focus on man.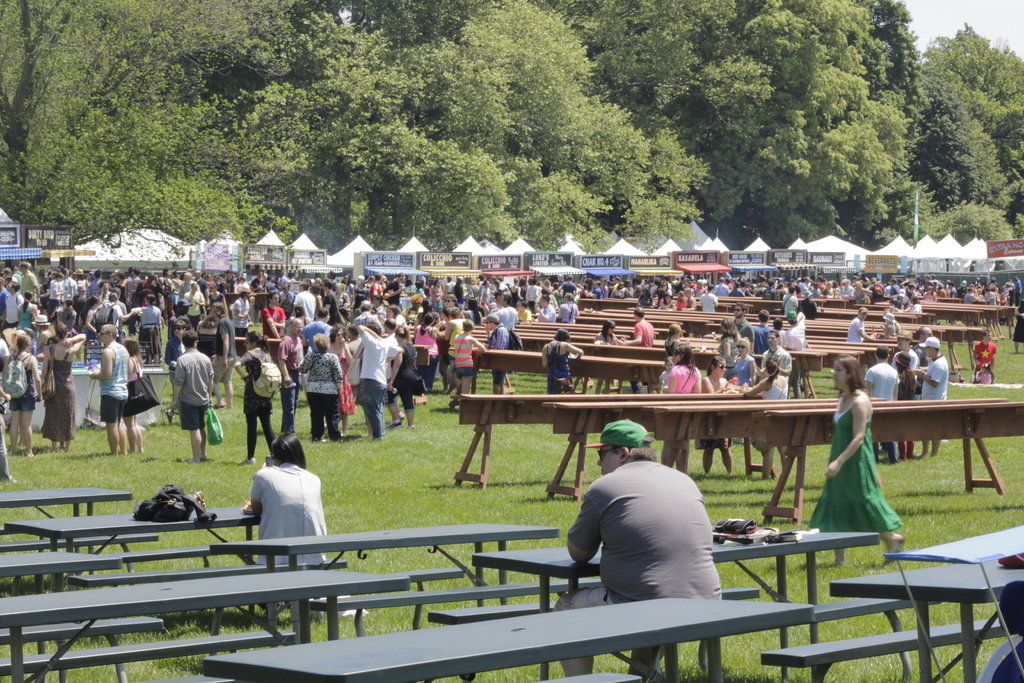
Focused at 4 281 21 331.
